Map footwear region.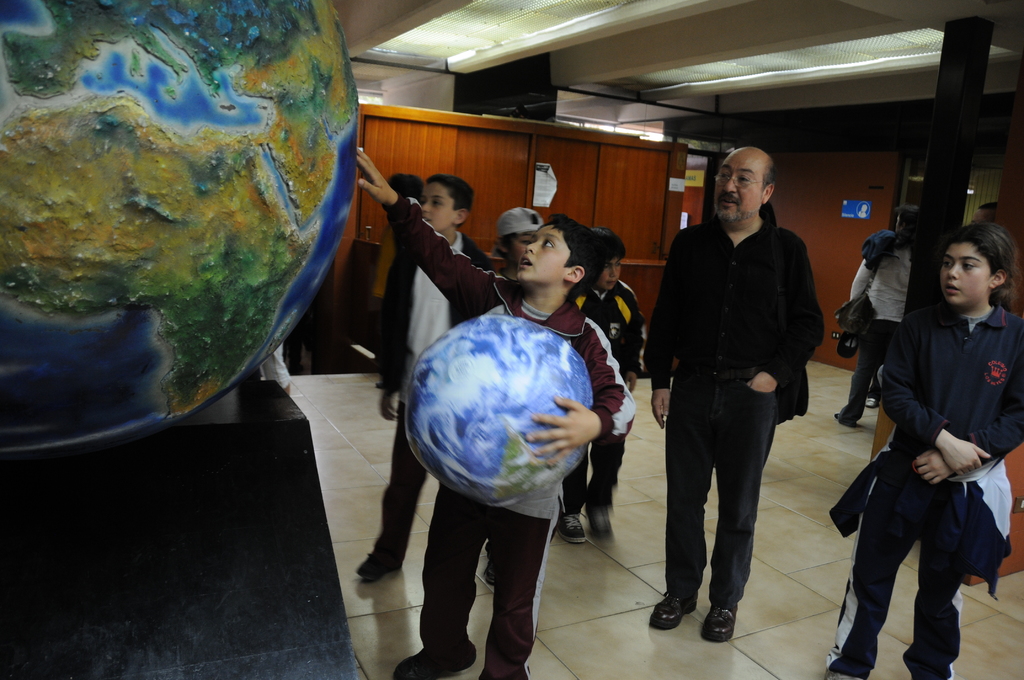
Mapped to locate(583, 508, 614, 549).
